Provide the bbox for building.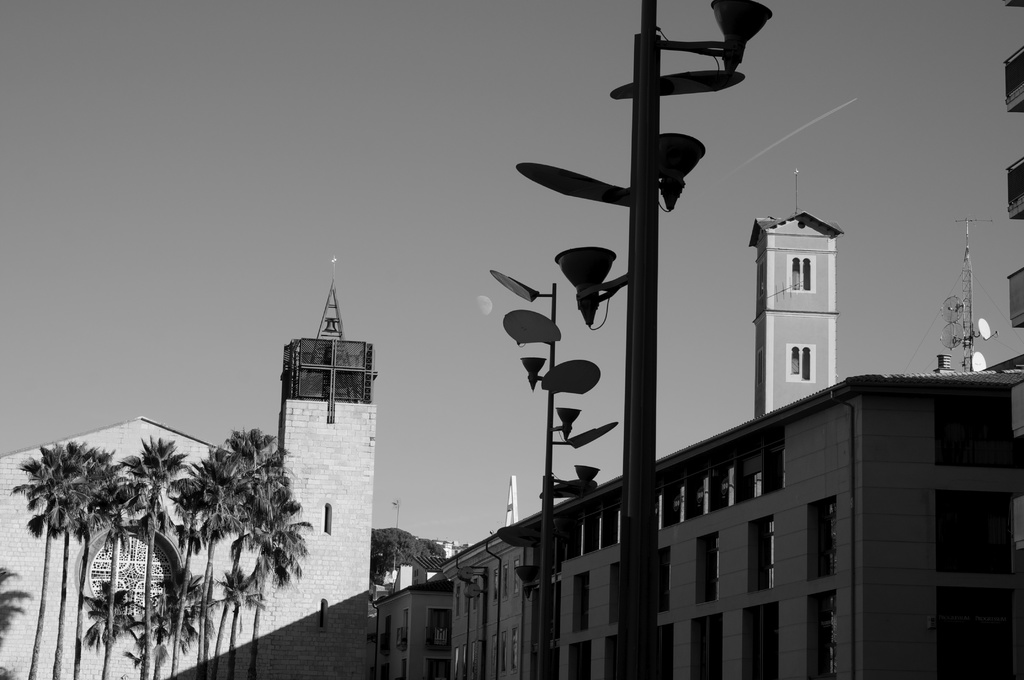
<region>497, 366, 1023, 679</region>.
